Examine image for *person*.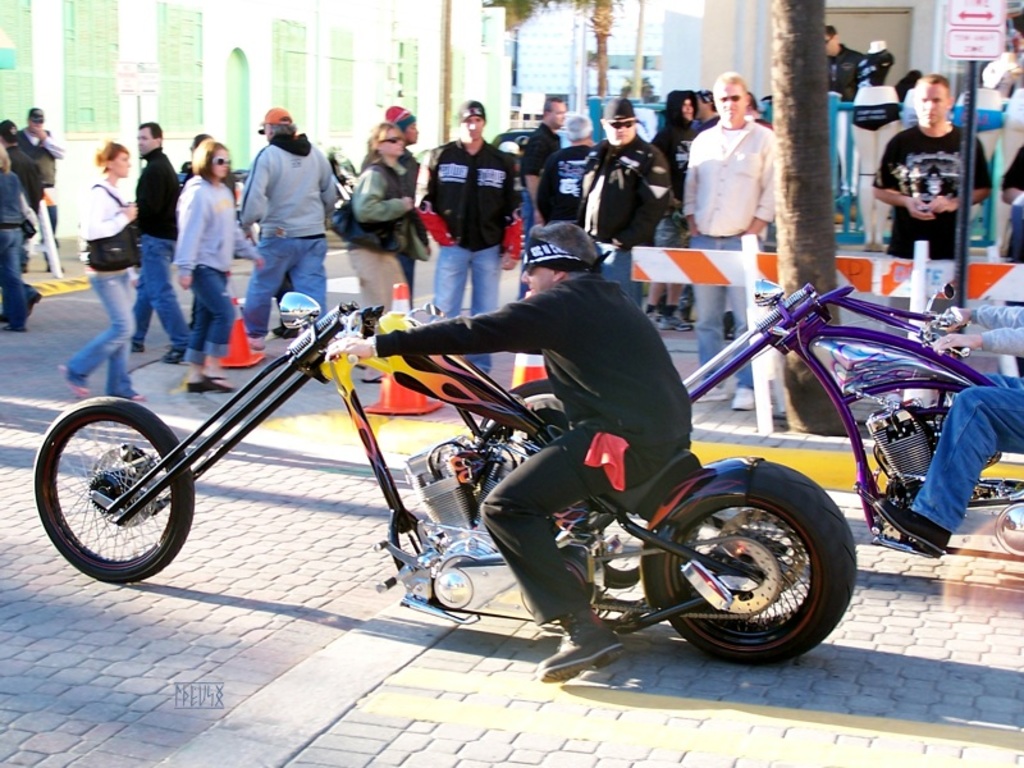
Examination result: (227,91,329,332).
